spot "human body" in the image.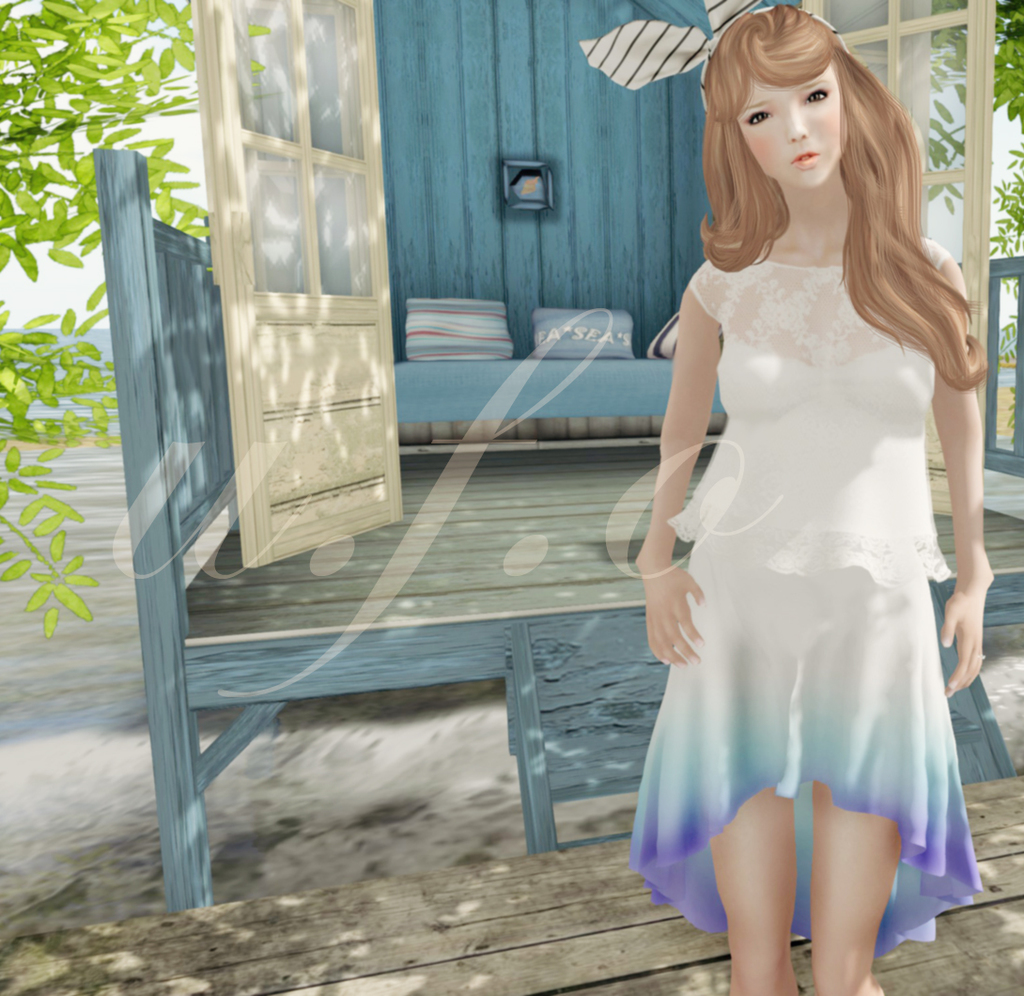
"human body" found at [638, 38, 977, 970].
